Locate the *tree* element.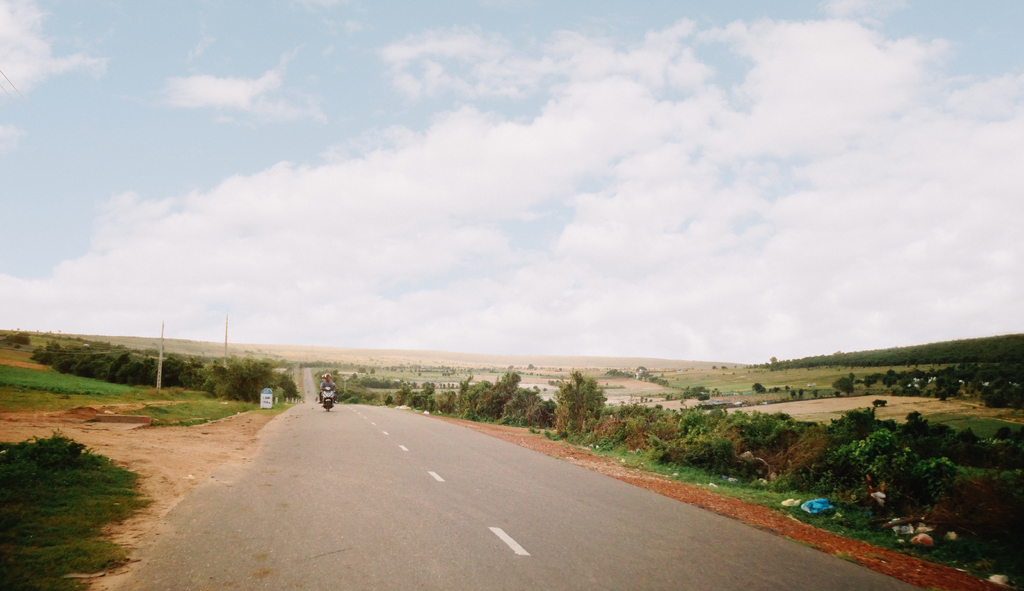
Element bbox: (544,368,605,431).
